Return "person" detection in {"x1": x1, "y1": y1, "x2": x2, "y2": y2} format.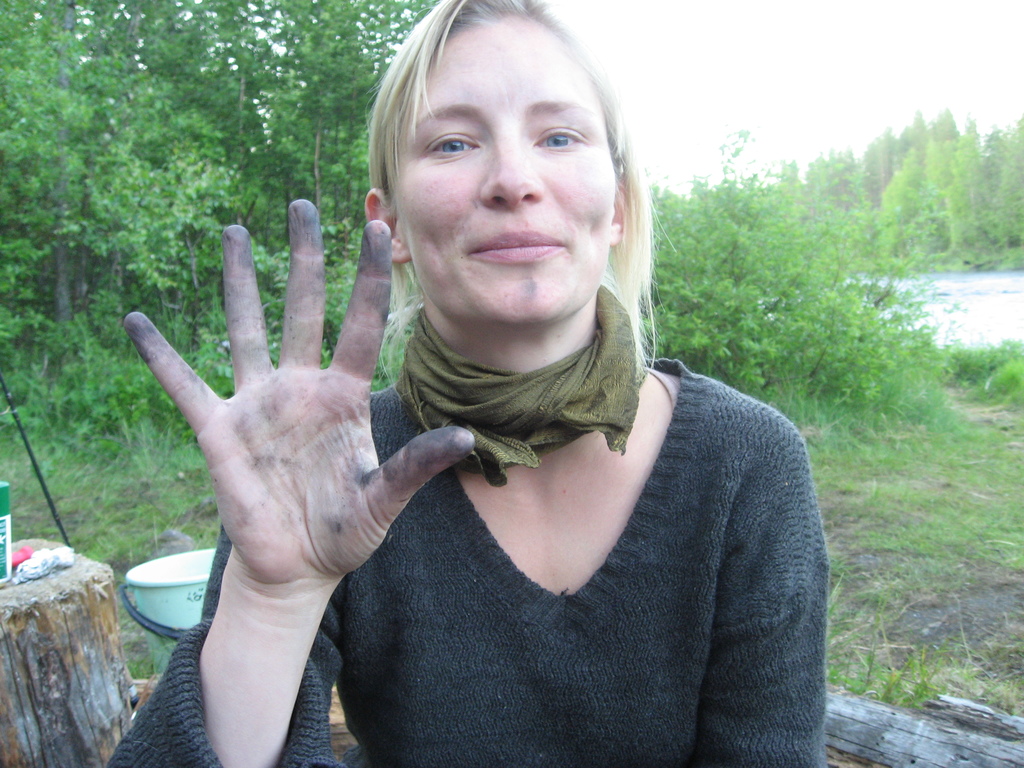
{"x1": 260, "y1": 5, "x2": 847, "y2": 765}.
